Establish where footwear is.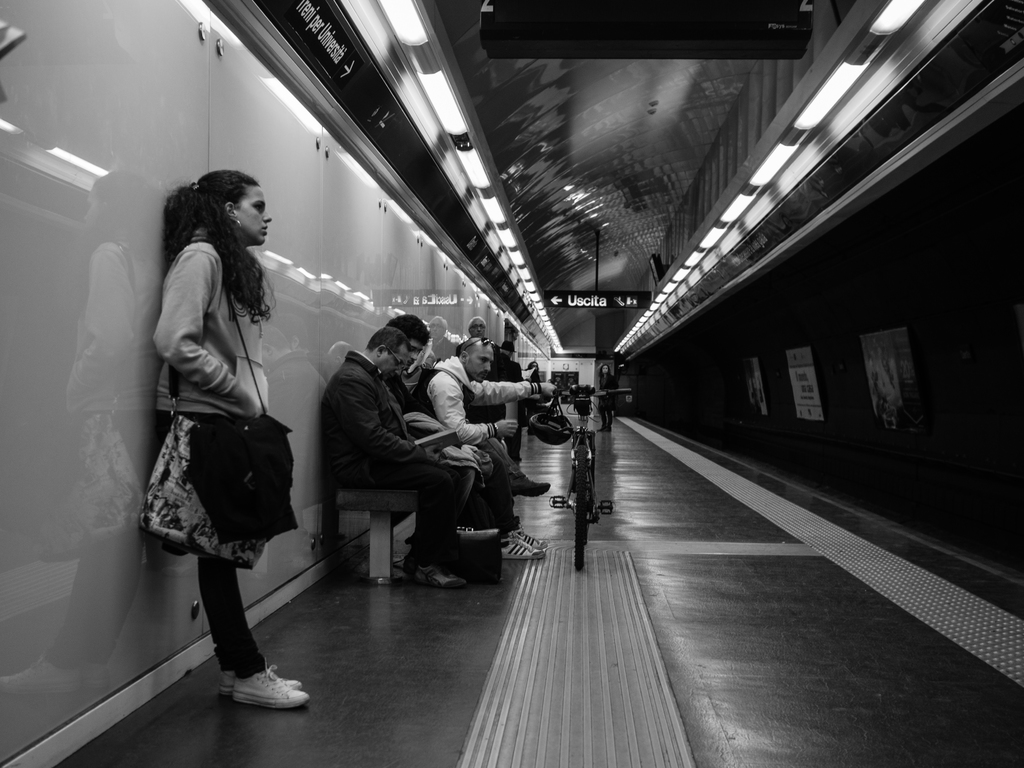
Established at 499:537:546:558.
